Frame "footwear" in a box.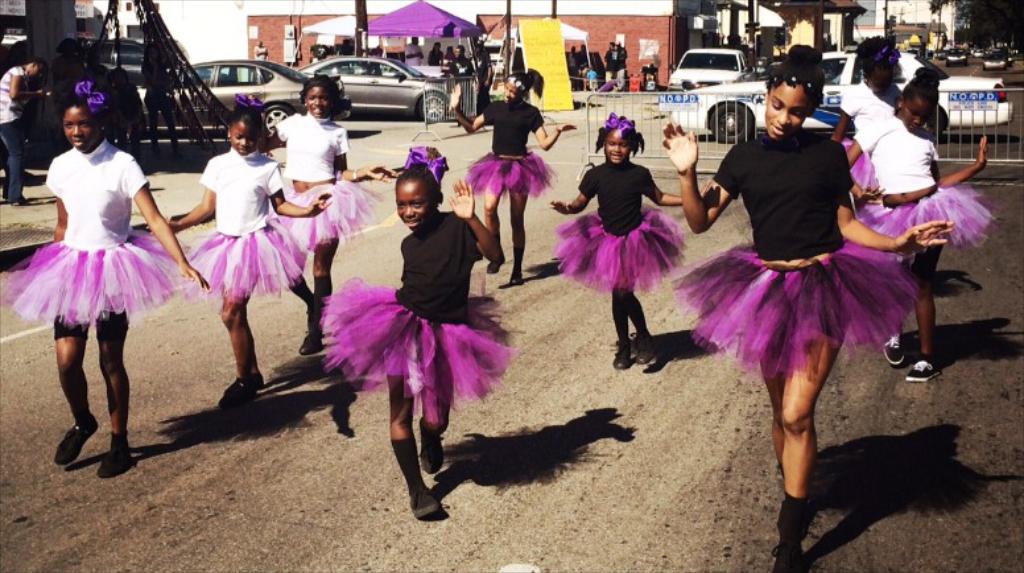
885,337,905,364.
